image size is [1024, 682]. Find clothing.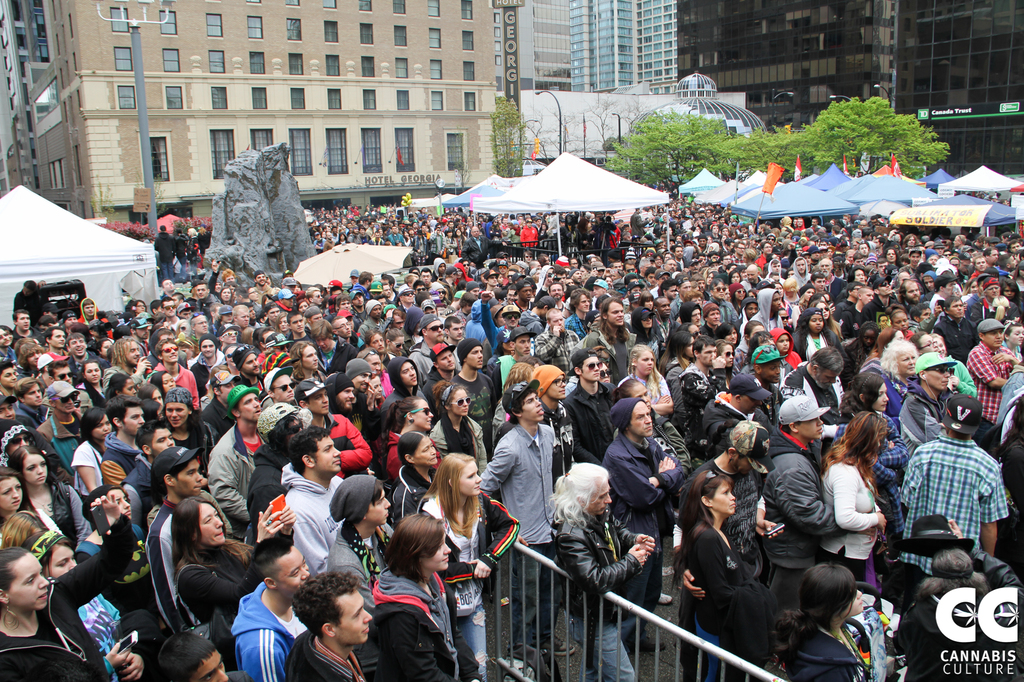
locate(482, 418, 554, 657).
